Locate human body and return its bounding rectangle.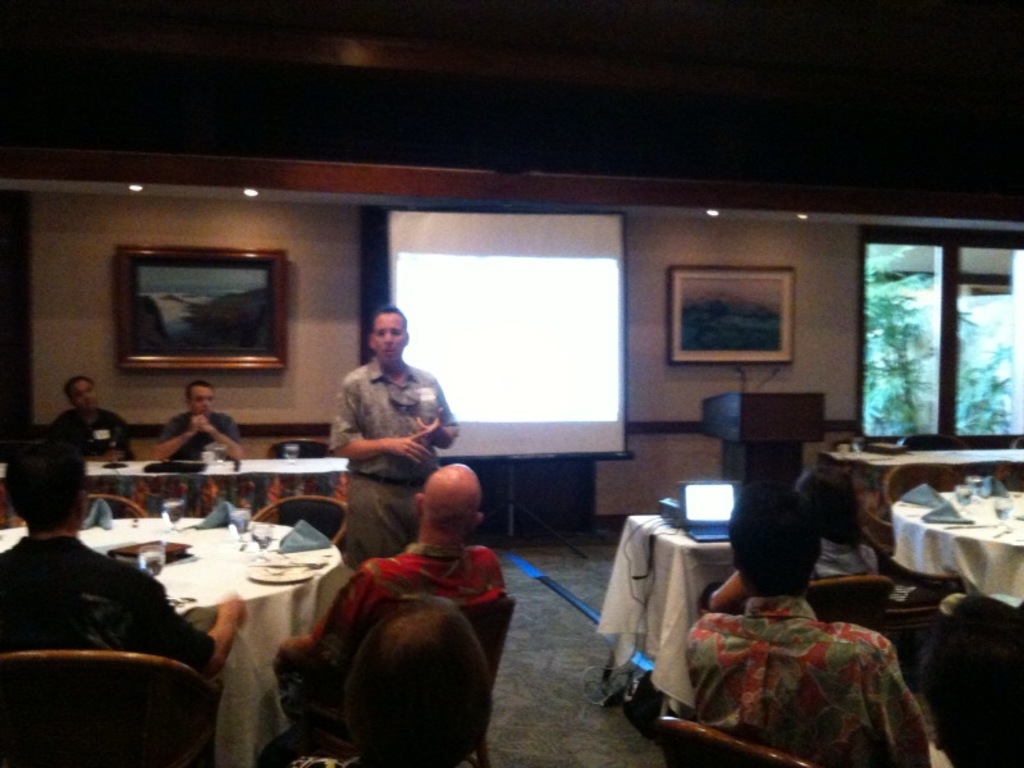
{"x1": 266, "y1": 452, "x2": 513, "y2": 767}.
